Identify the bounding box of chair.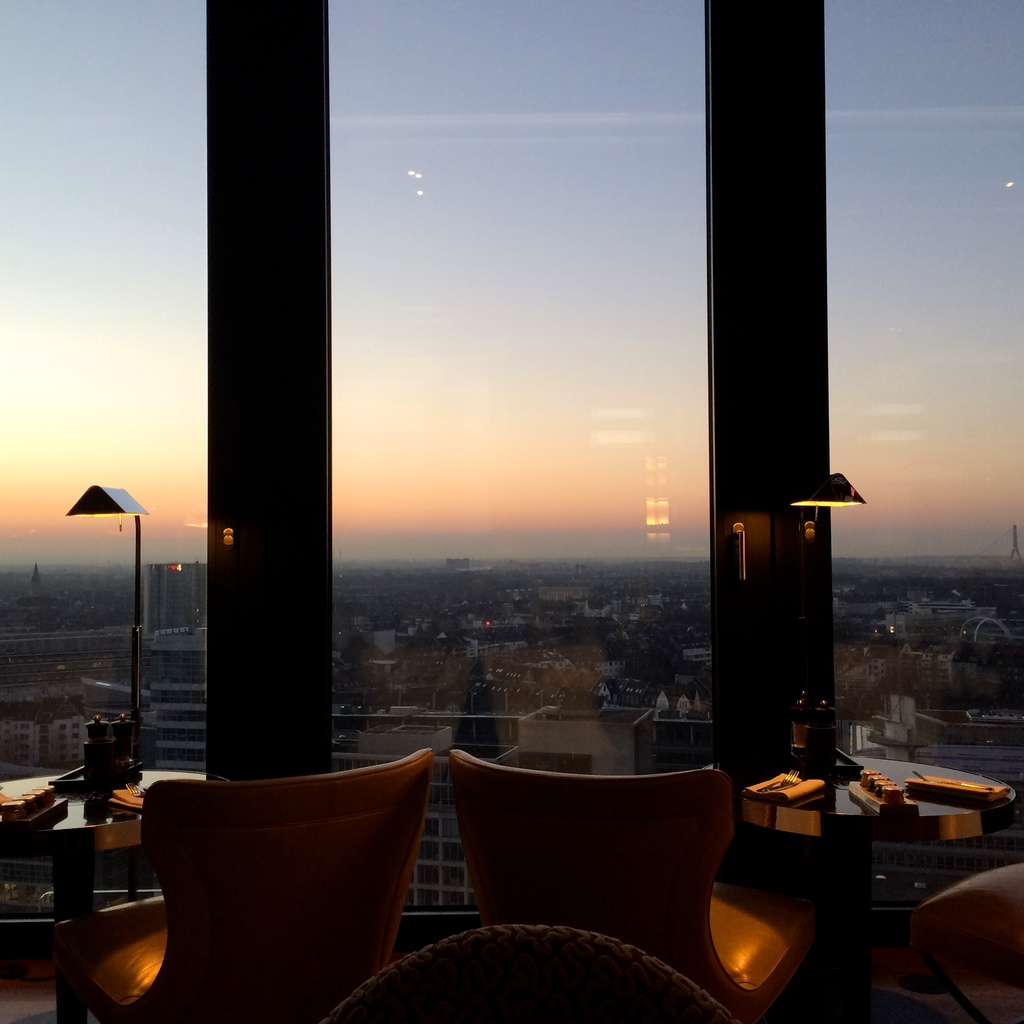
[452, 747, 819, 1023].
